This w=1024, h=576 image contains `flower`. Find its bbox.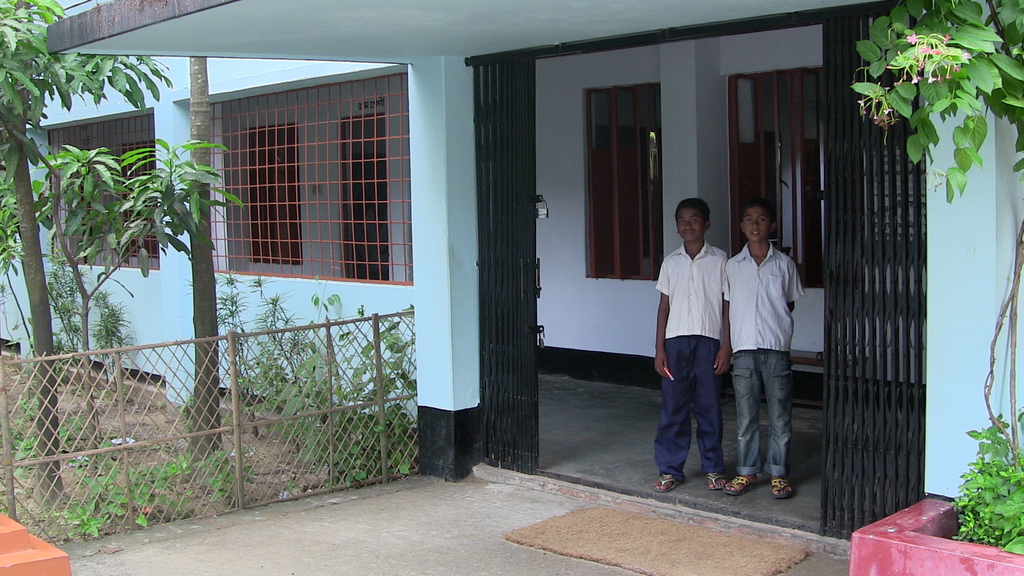
bbox(904, 36, 920, 44).
